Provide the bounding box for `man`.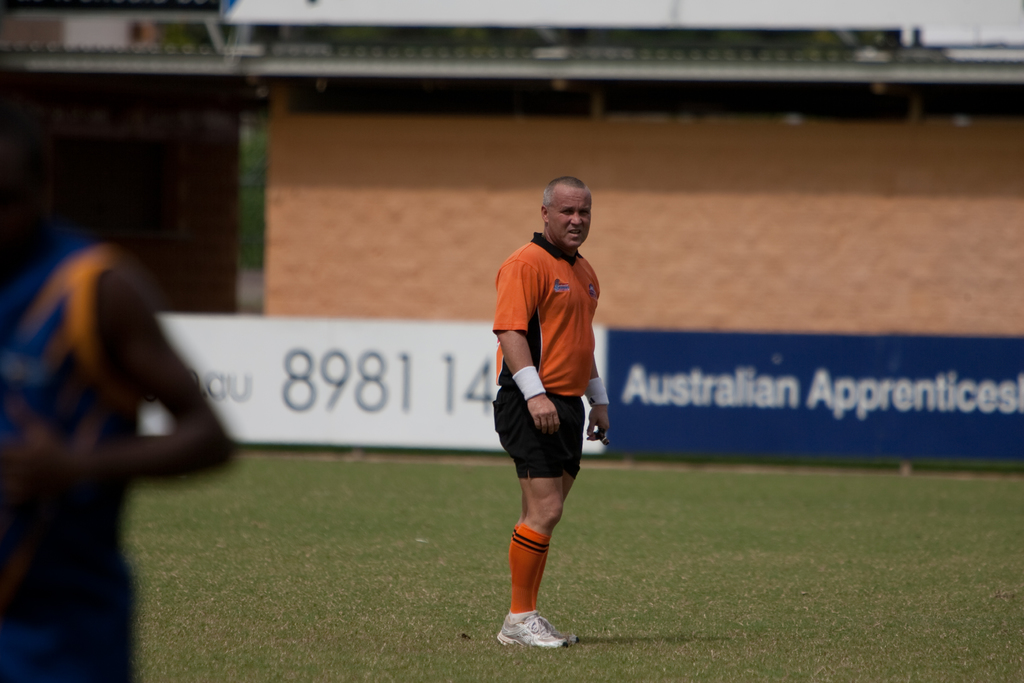
bbox=(481, 172, 623, 643).
